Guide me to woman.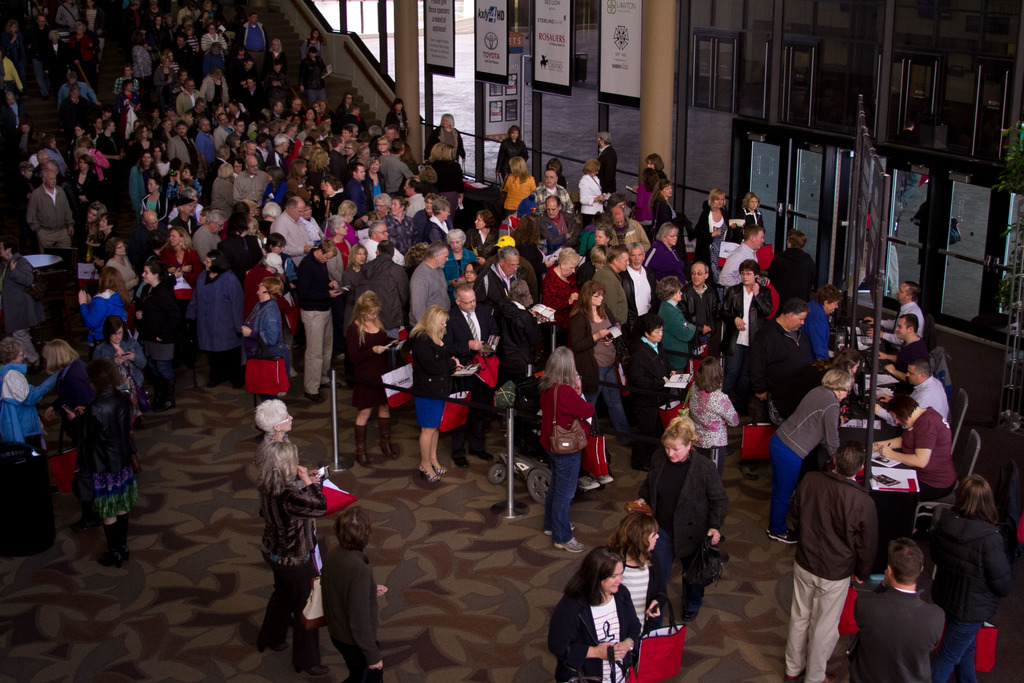
Guidance: pyautogui.locateOnScreen(598, 509, 668, 645).
